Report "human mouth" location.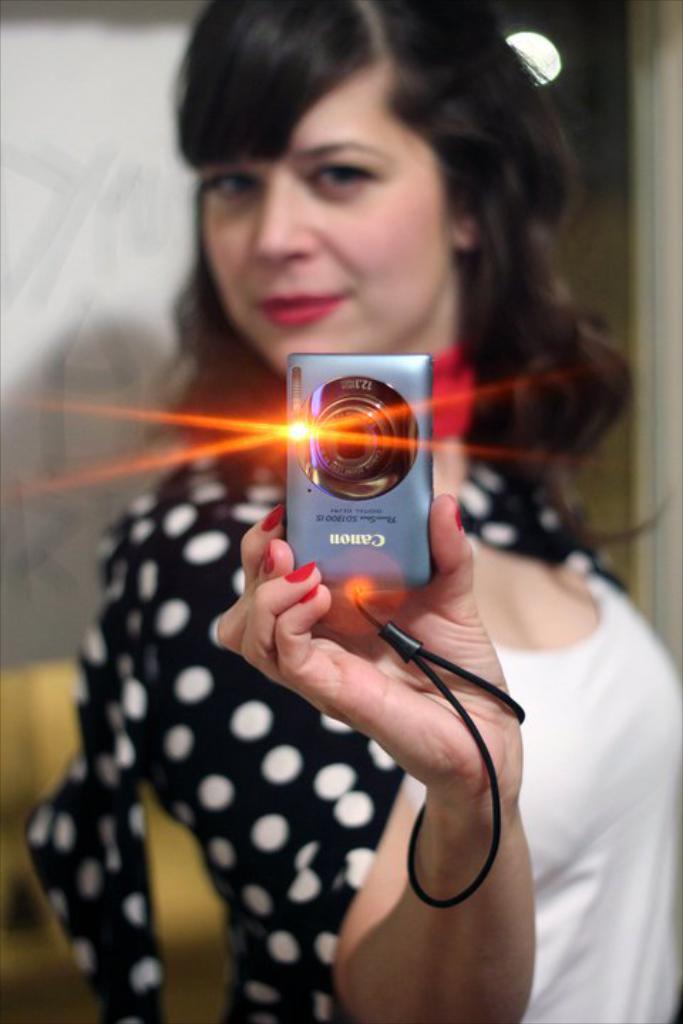
Report: bbox(258, 280, 350, 327).
